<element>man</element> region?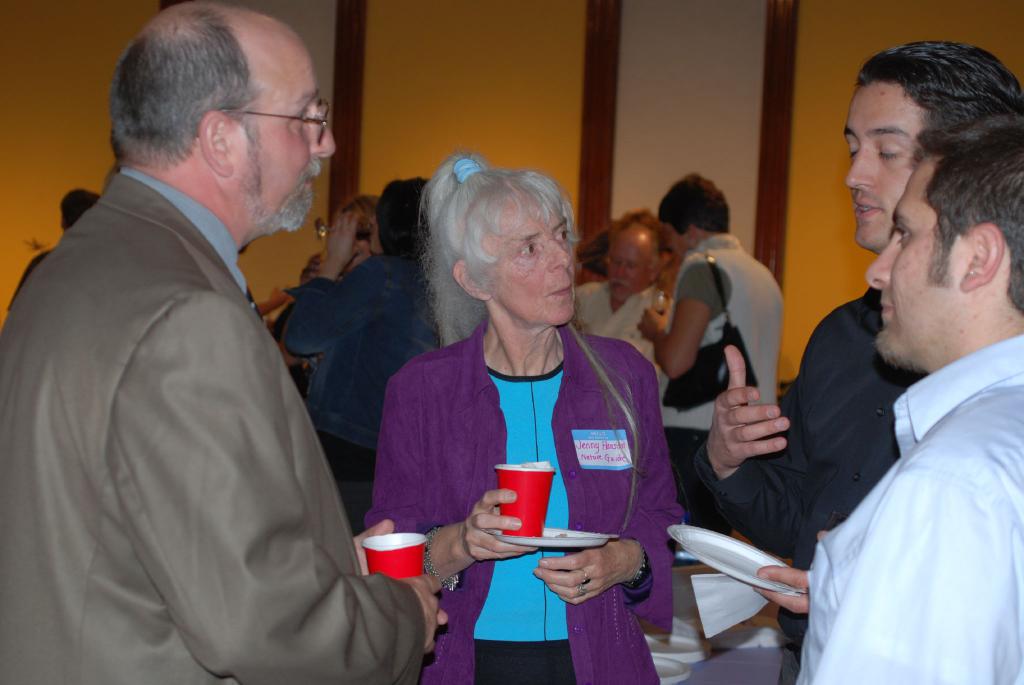
l=632, t=174, r=783, b=539
